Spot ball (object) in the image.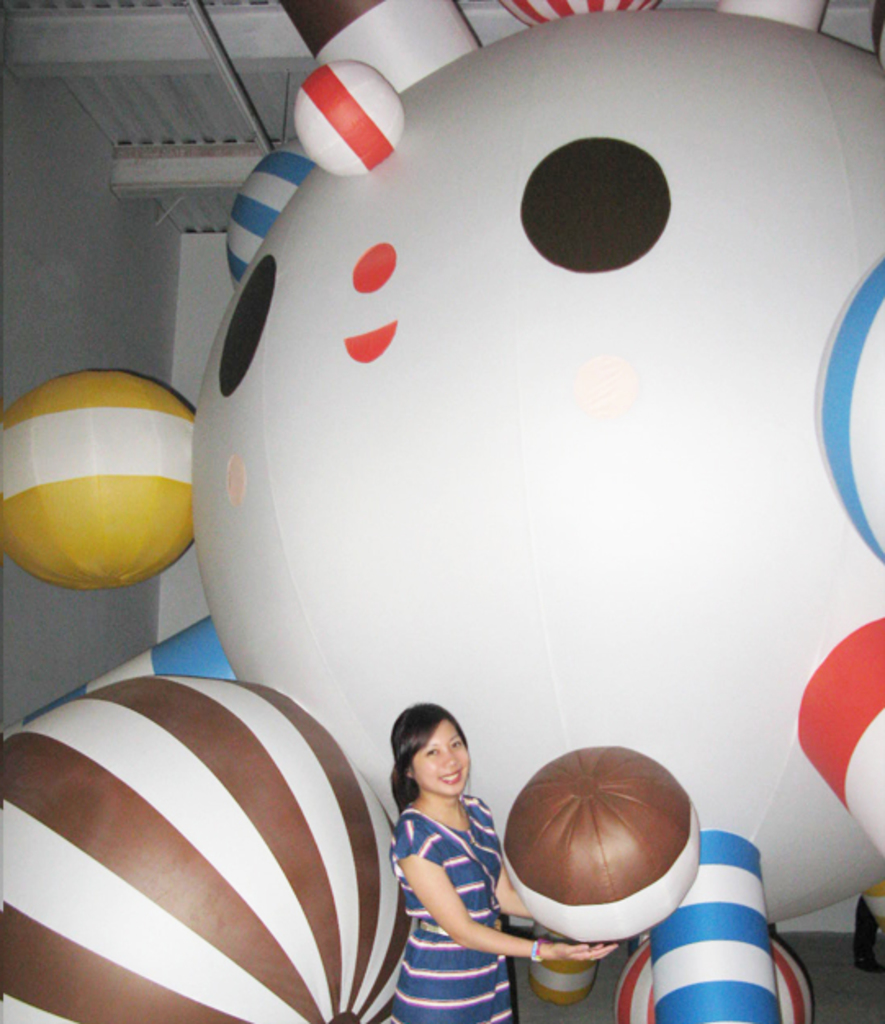
ball (object) found at bbox=(618, 941, 810, 1022).
